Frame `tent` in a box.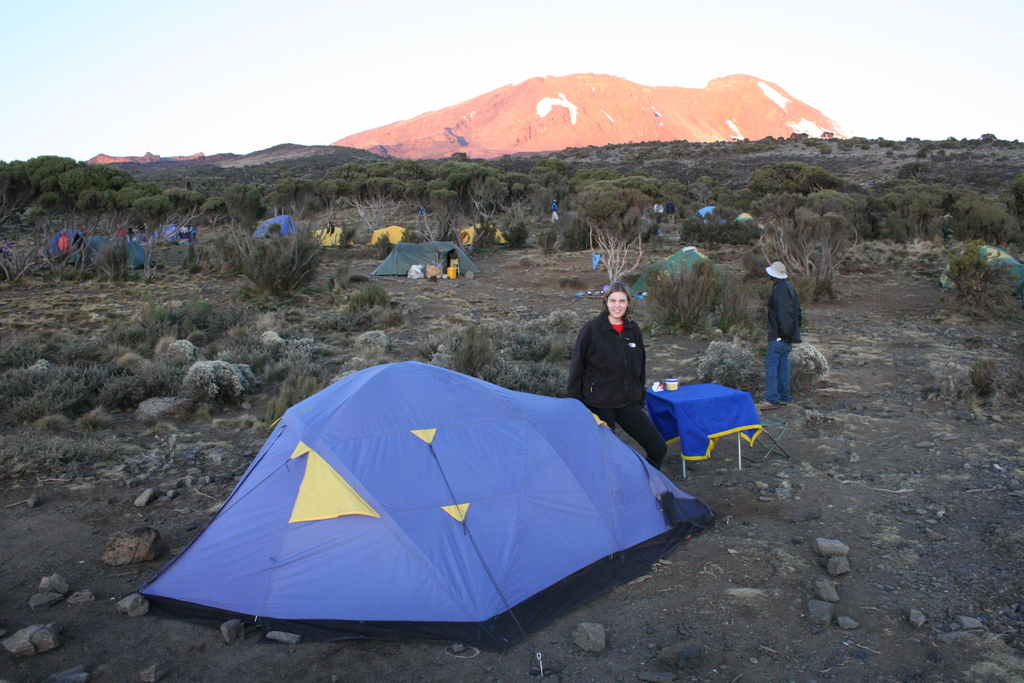
(388, 247, 472, 284).
